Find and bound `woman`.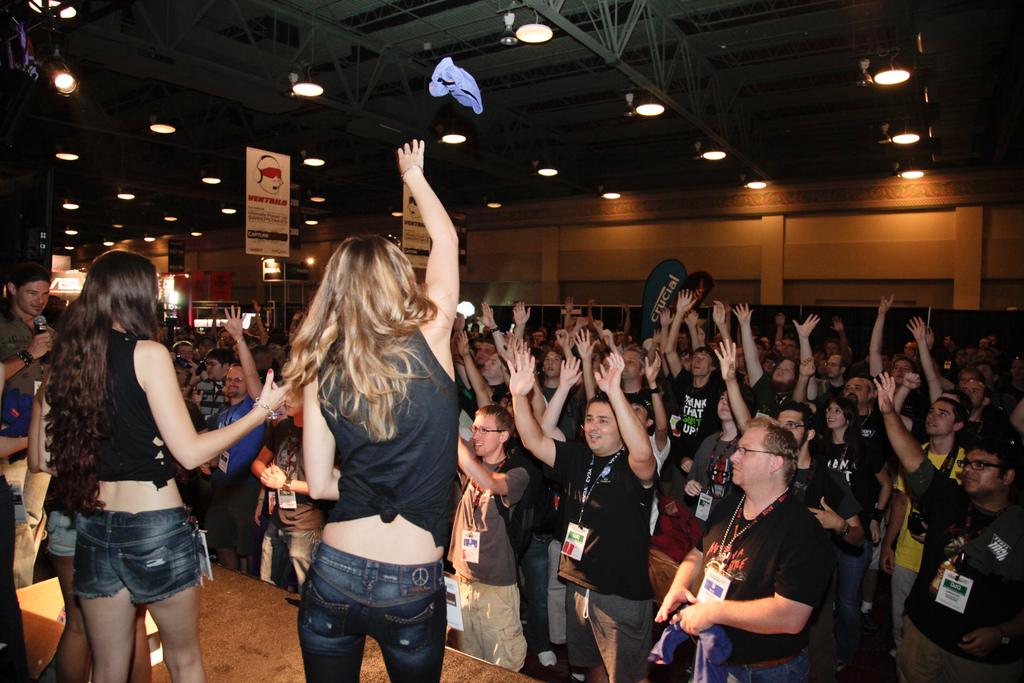
Bound: (821,391,893,682).
